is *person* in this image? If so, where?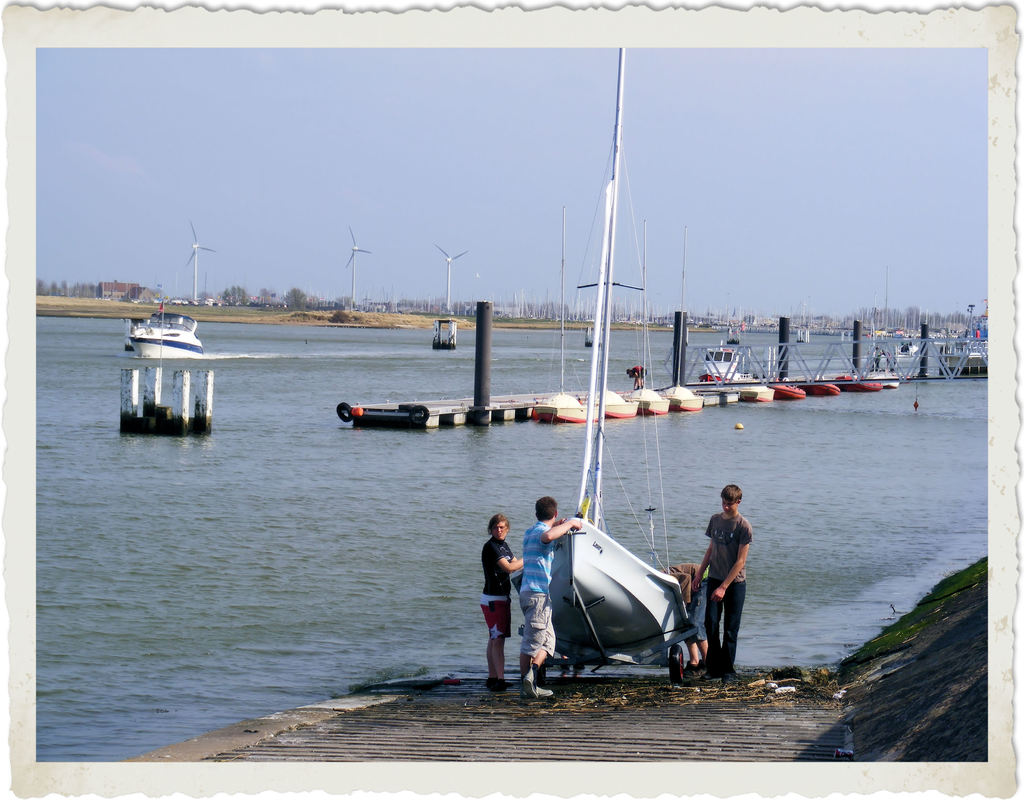
Yes, at [x1=475, y1=510, x2=526, y2=694].
